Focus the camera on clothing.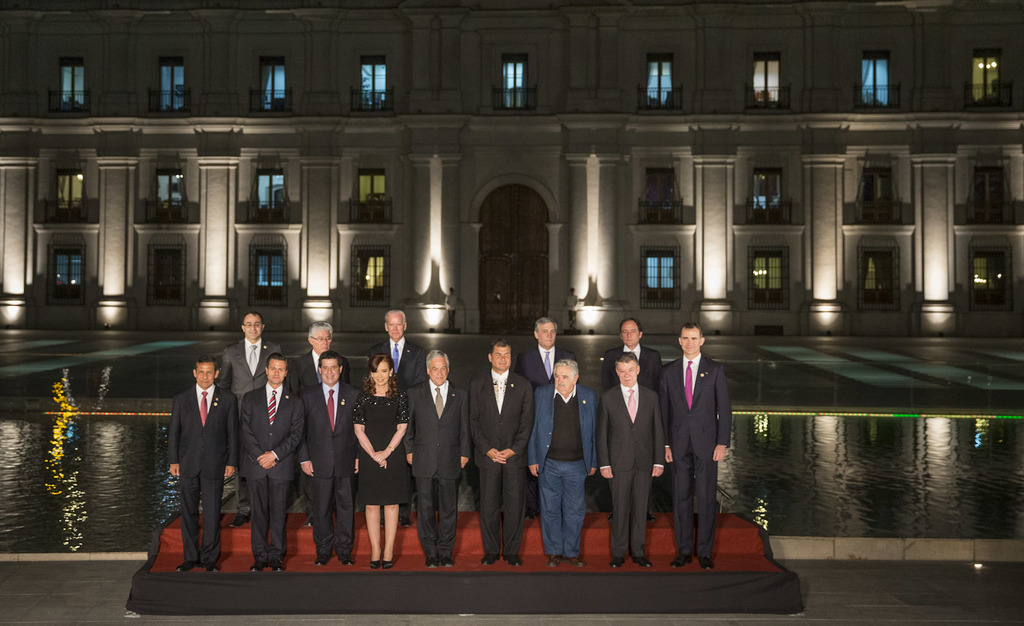
Focus region: locate(215, 331, 279, 392).
